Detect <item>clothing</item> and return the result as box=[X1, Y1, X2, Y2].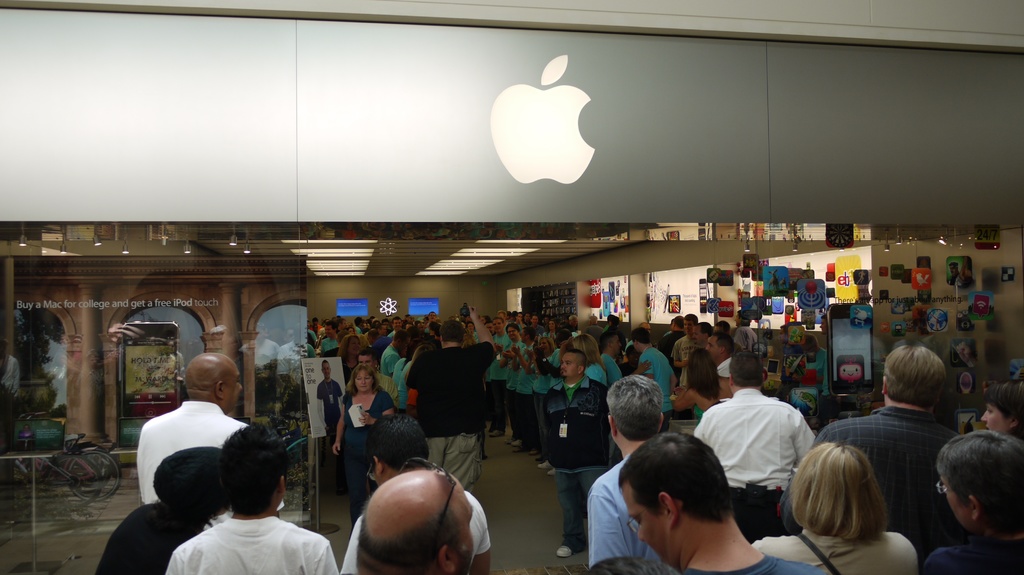
box=[133, 400, 248, 507].
